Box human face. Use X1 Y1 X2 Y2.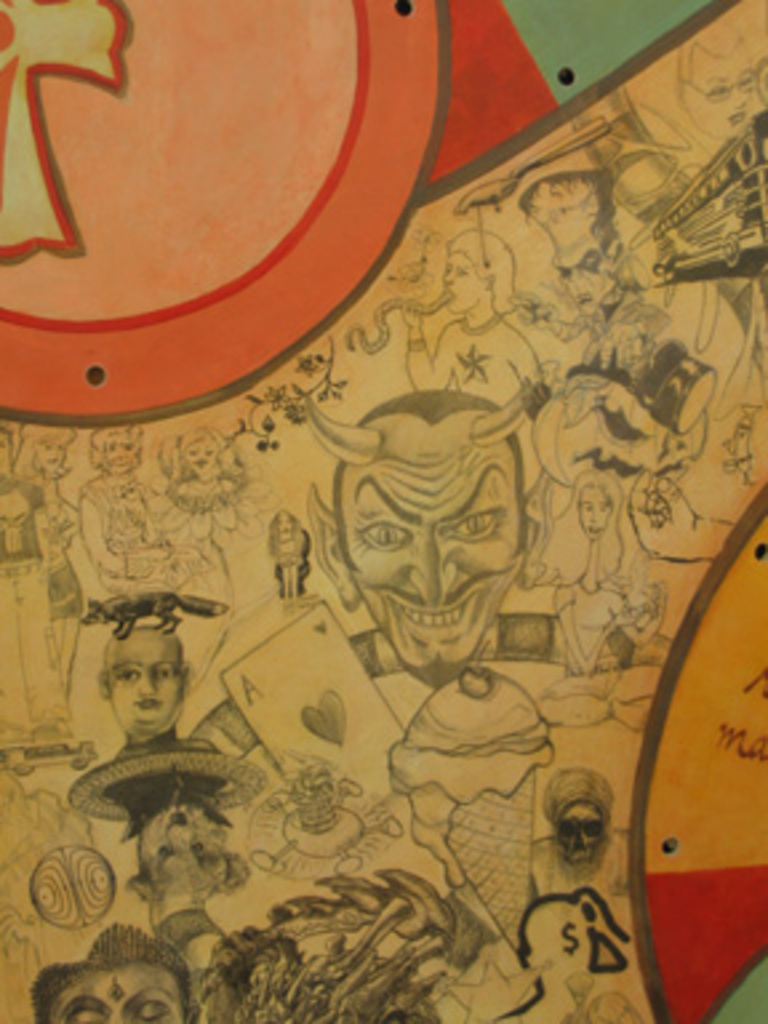
43 445 69 469.
